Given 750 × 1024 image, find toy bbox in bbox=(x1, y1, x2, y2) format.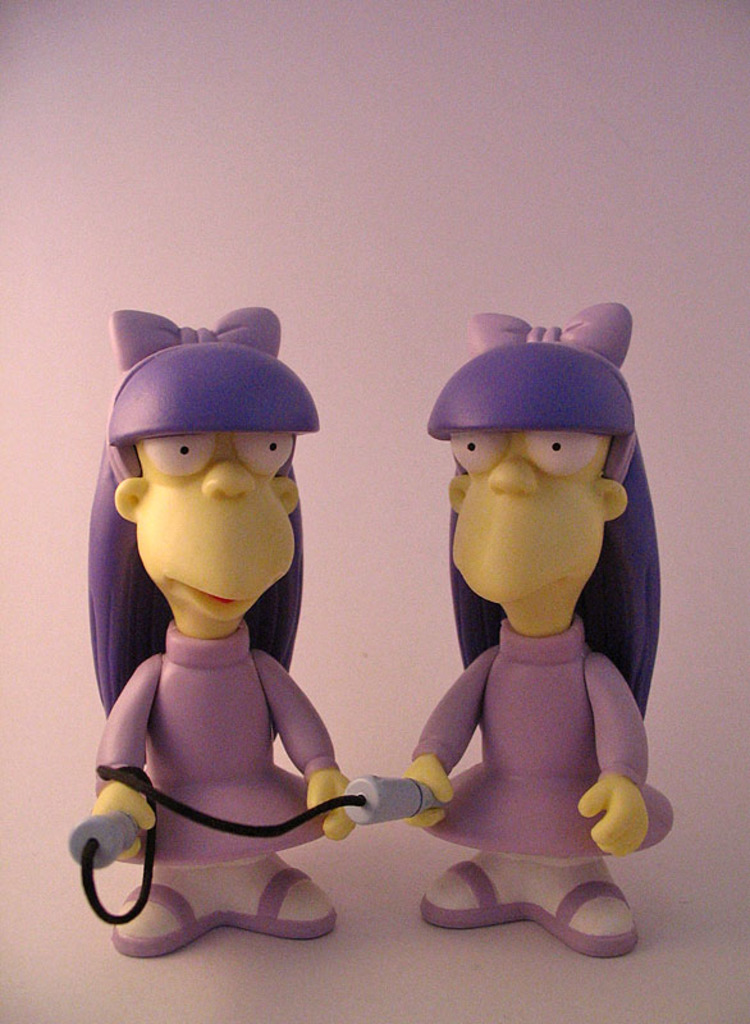
bbox=(67, 311, 347, 957).
